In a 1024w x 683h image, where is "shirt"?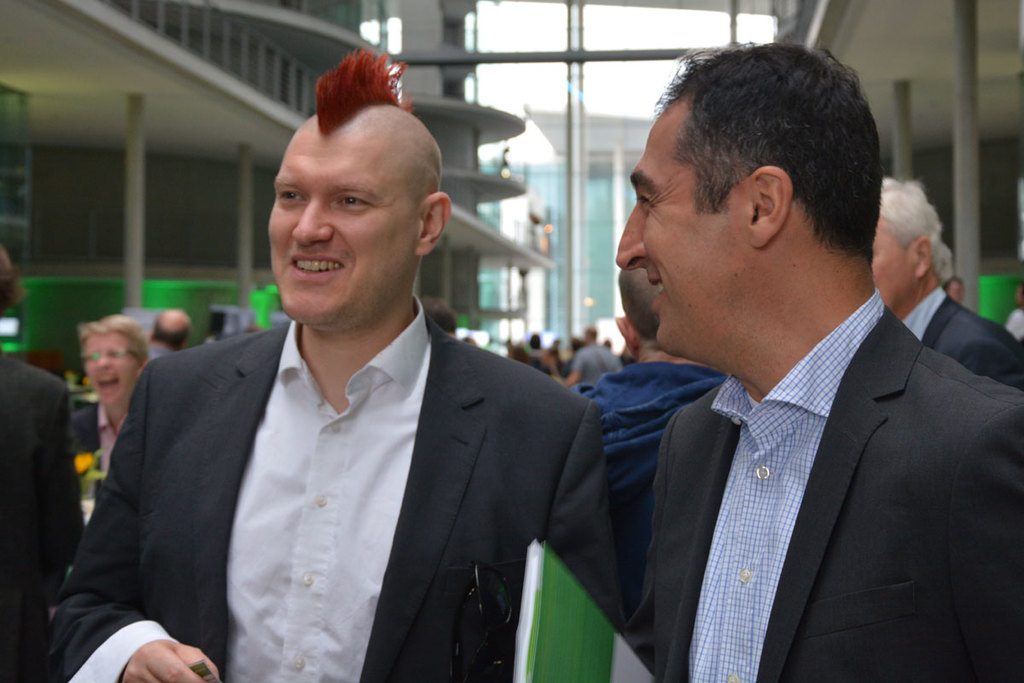
Rect(100, 402, 128, 482).
